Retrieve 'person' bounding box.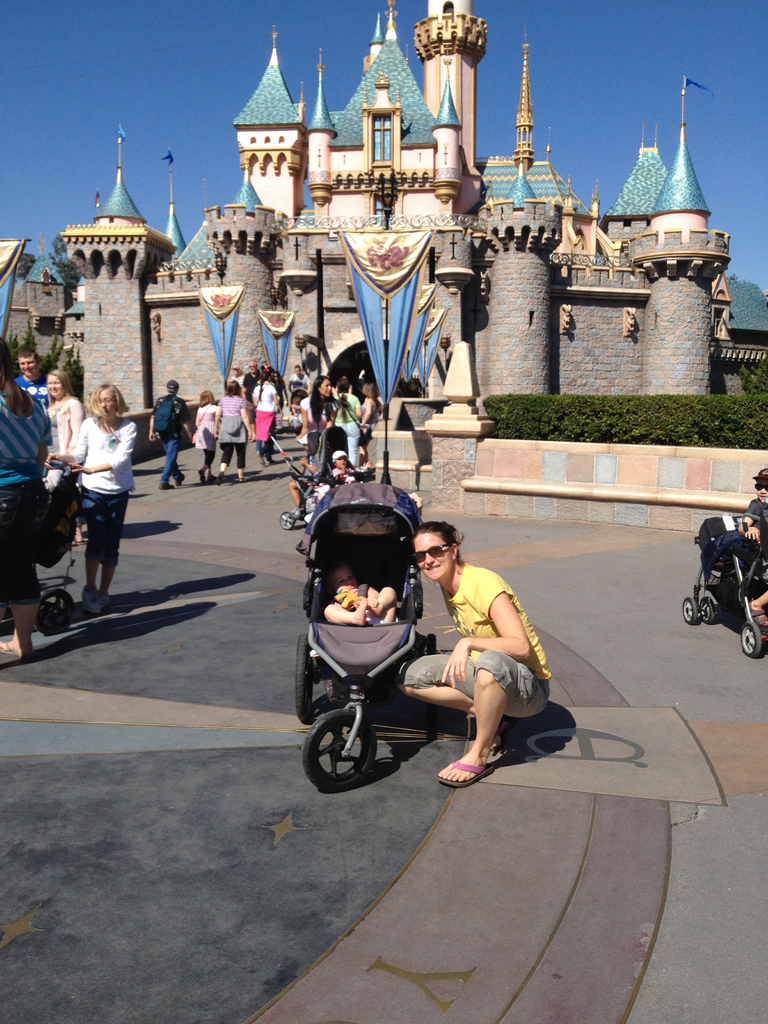
Bounding box: [x1=289, y1=429, x2=320, y2=513].
